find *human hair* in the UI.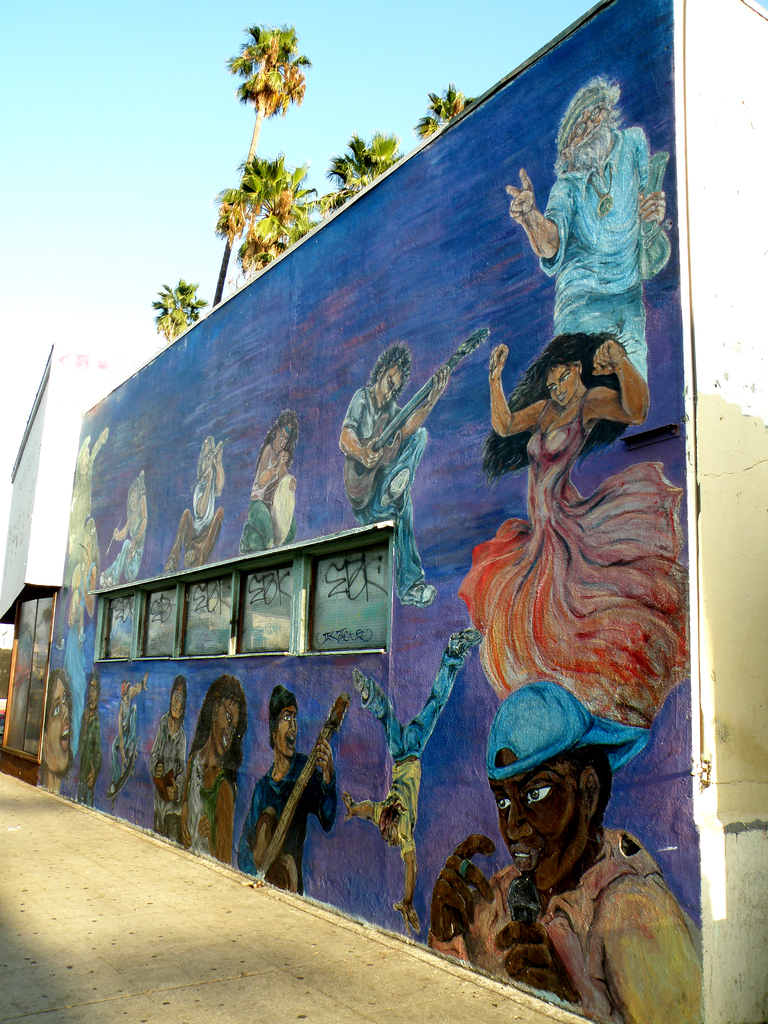
UI element at (477, 333, 637, 475).
